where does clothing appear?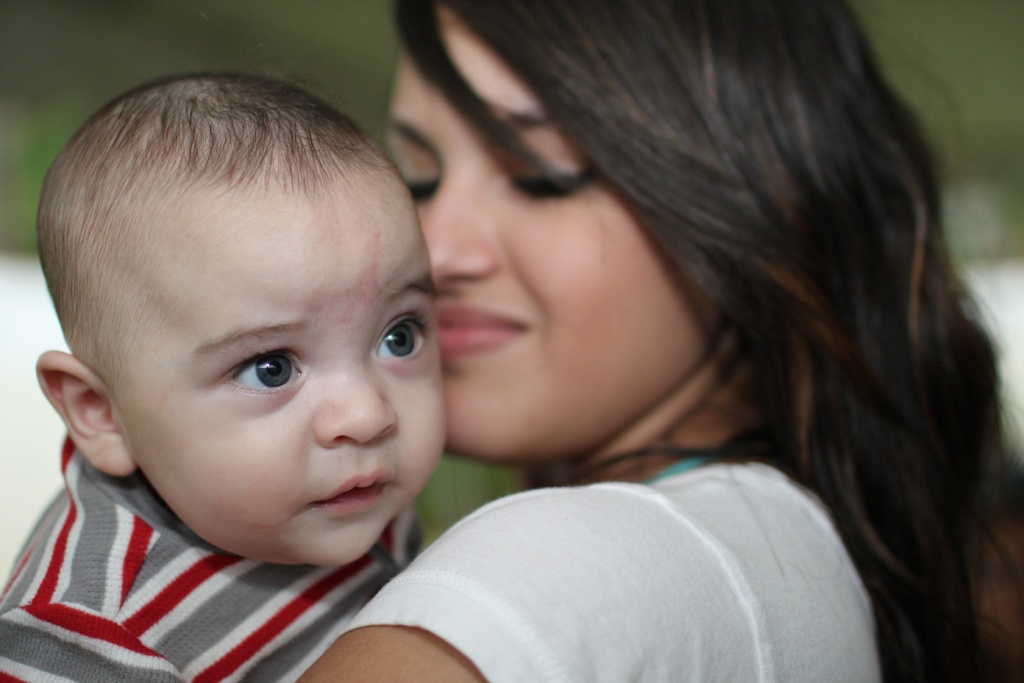
Appears at x1=305 y1=428 x2=922 y2=682.
